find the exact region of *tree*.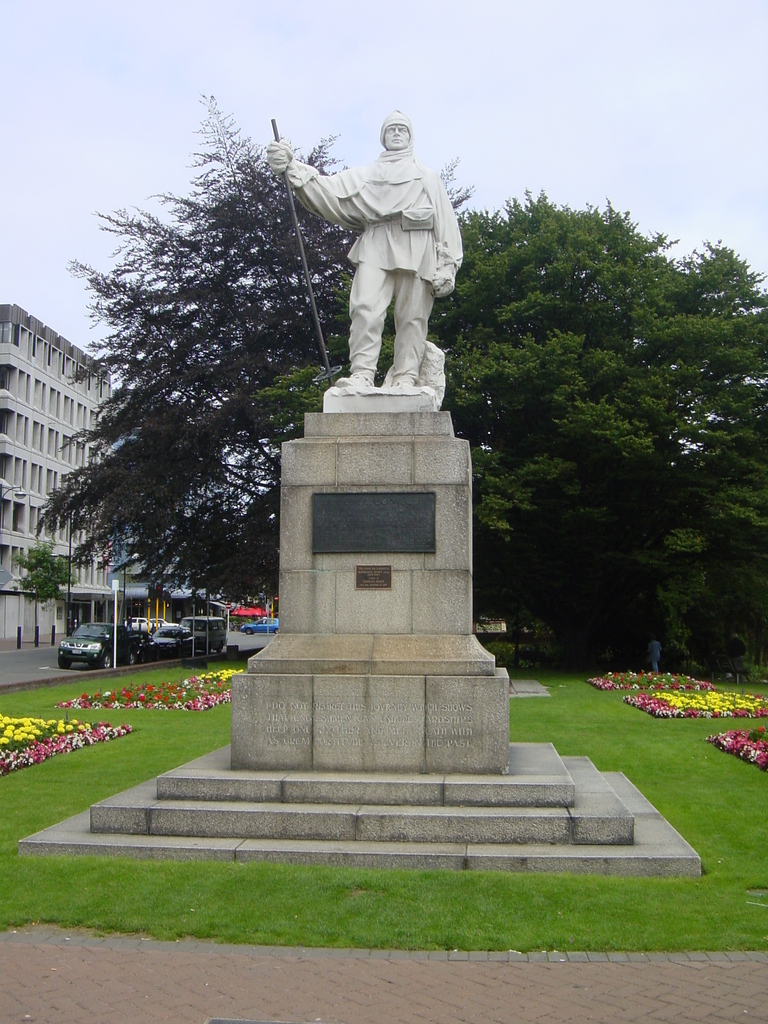
Exact region: x1=10, y1=538, x2=86, y2=641.
